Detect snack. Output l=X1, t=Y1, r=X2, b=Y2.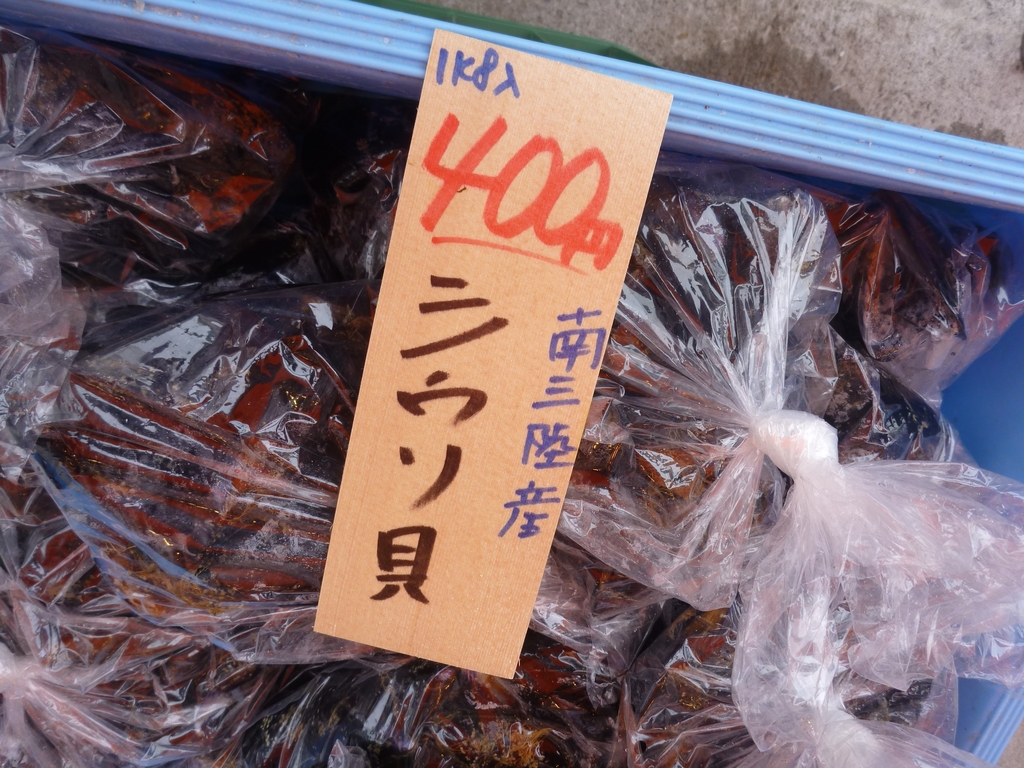
l=0, t=172, r=1010, b=765.
